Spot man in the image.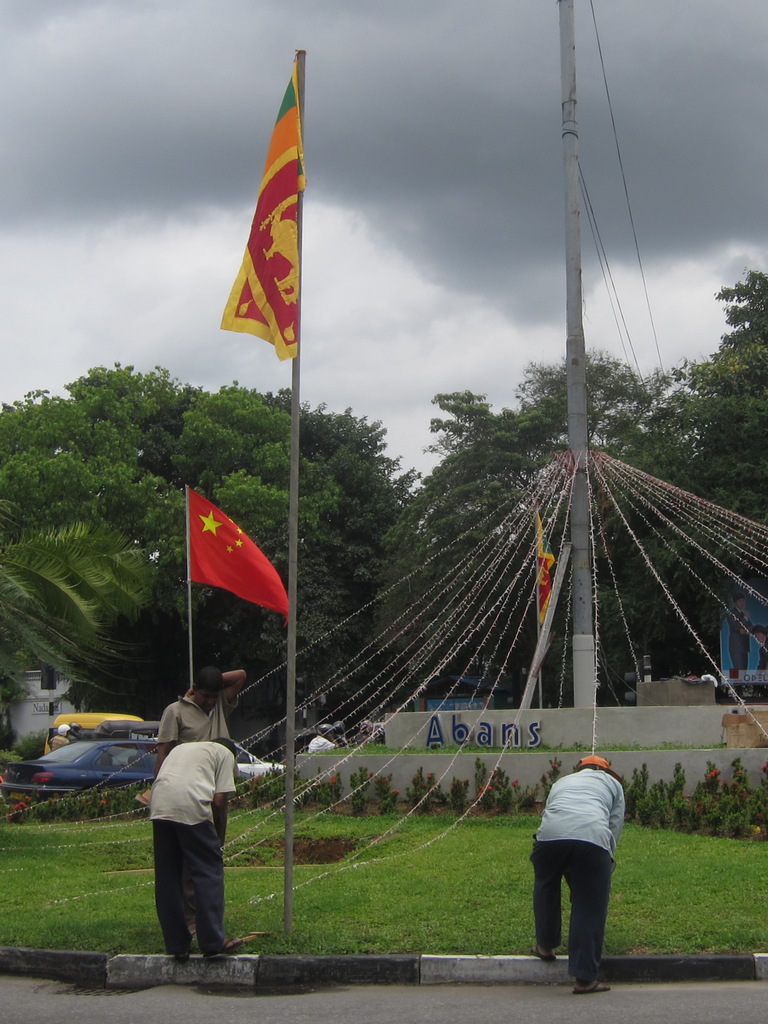
man found at {"left": 528, "top": 755, "right": 630, "bottom": 1003}.
